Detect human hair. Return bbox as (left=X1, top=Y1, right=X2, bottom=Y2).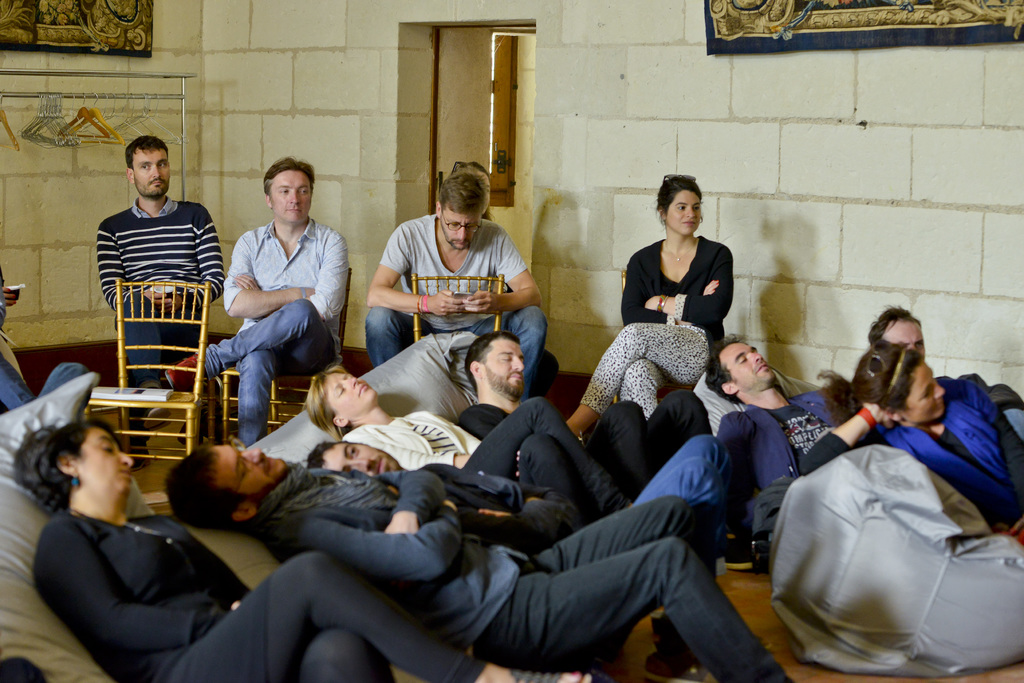
(left=466, top=326, right=518, bottom=386).
